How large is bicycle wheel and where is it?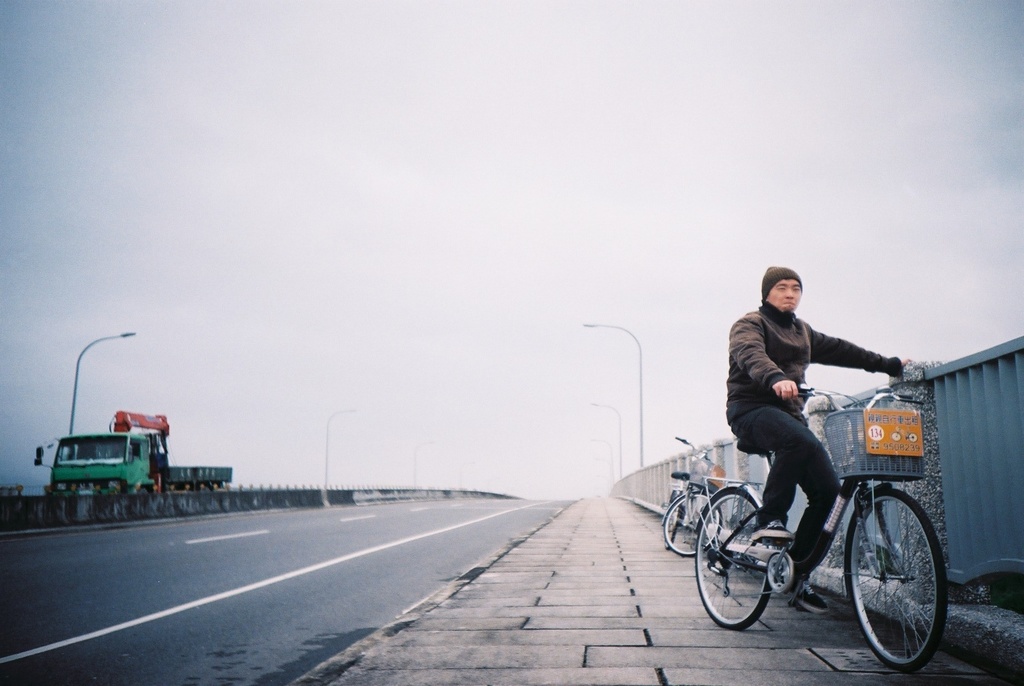
Bounding box: <bbox>663, 485, 721, 557</bbox>.
